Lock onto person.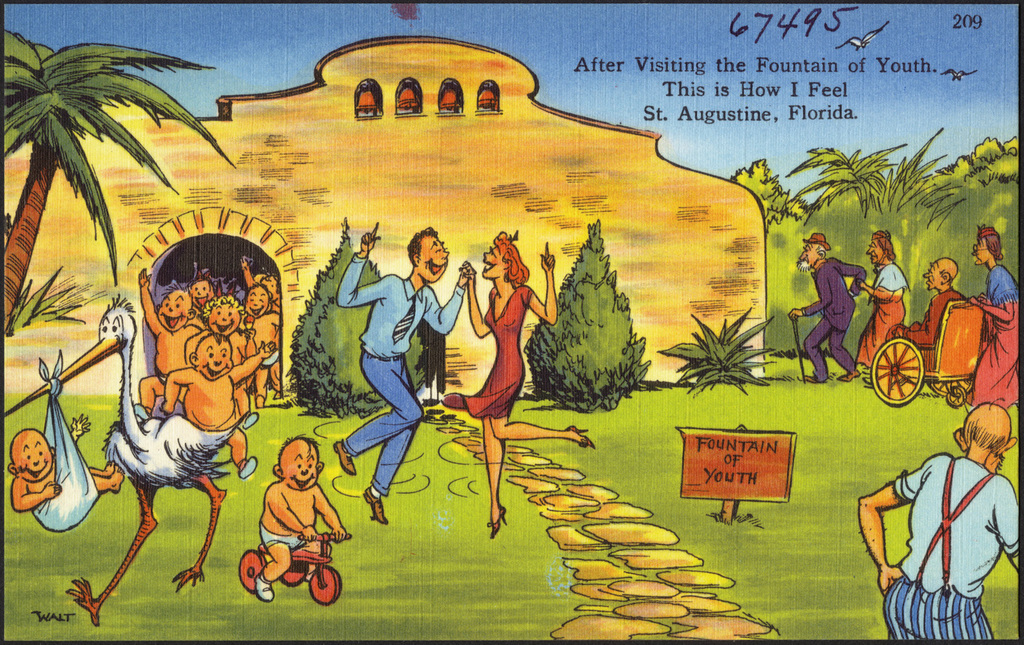
Locked: [263,424,344,603].
